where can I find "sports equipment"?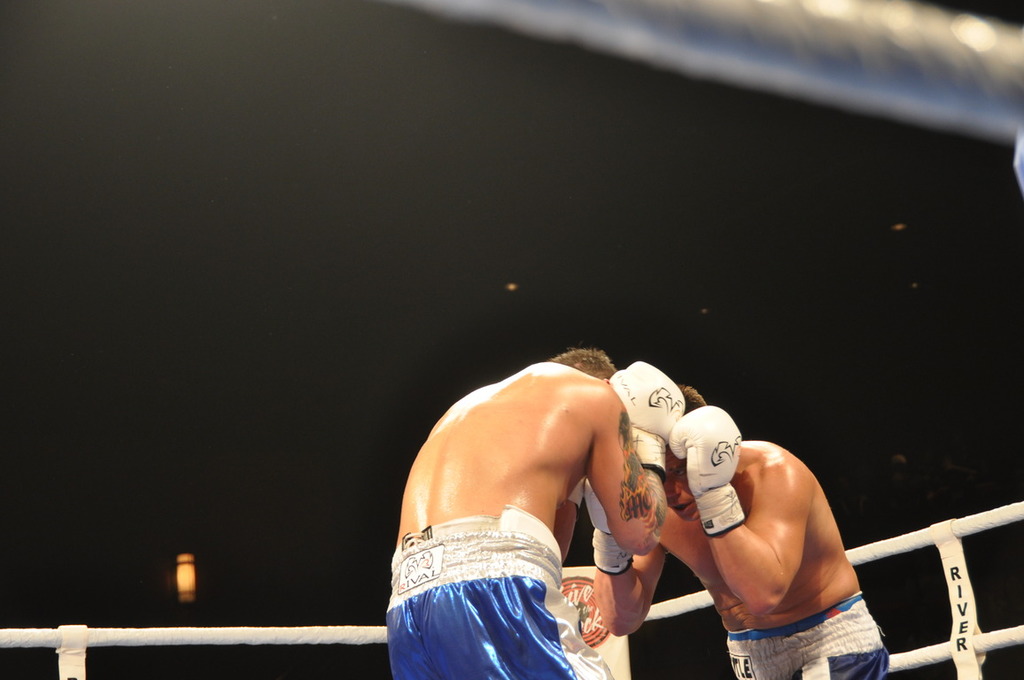
You can find it at box=[665, 404, 745, 537].
